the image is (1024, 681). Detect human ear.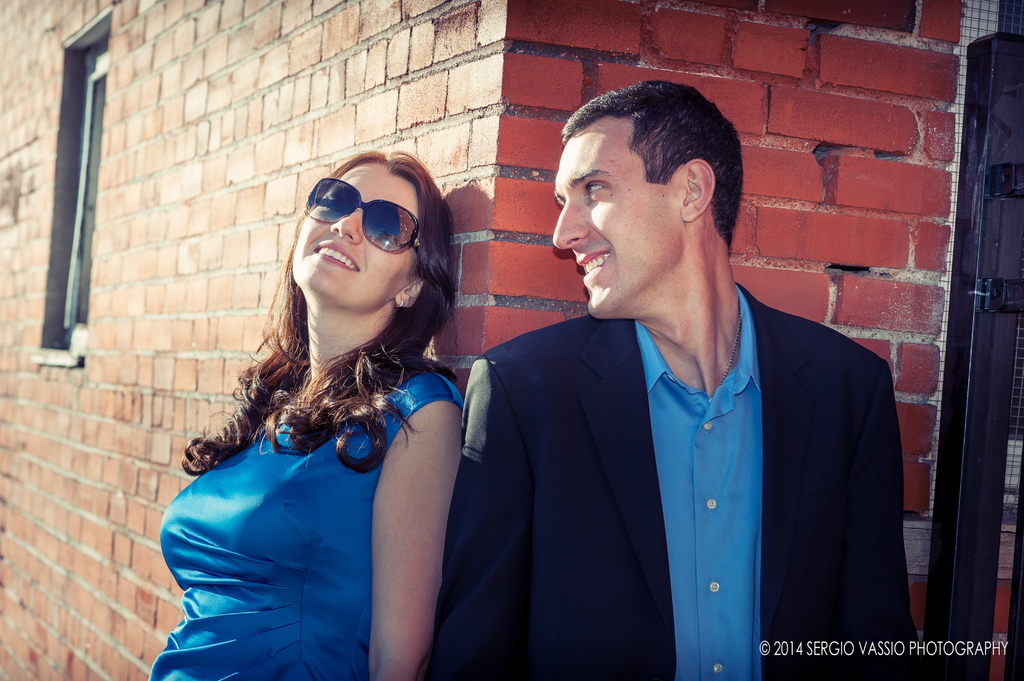
Detection: detection(680, 158, 713, 221).
